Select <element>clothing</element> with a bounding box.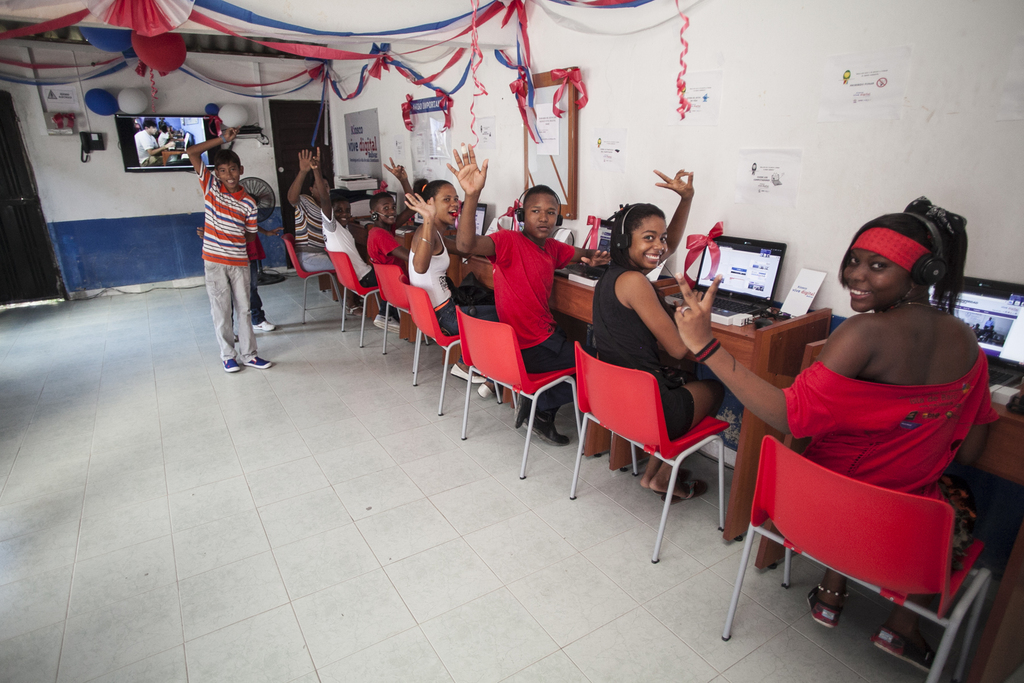
{"x1": 362, "y1": 222, "x2": 394, "y2": 265}.
